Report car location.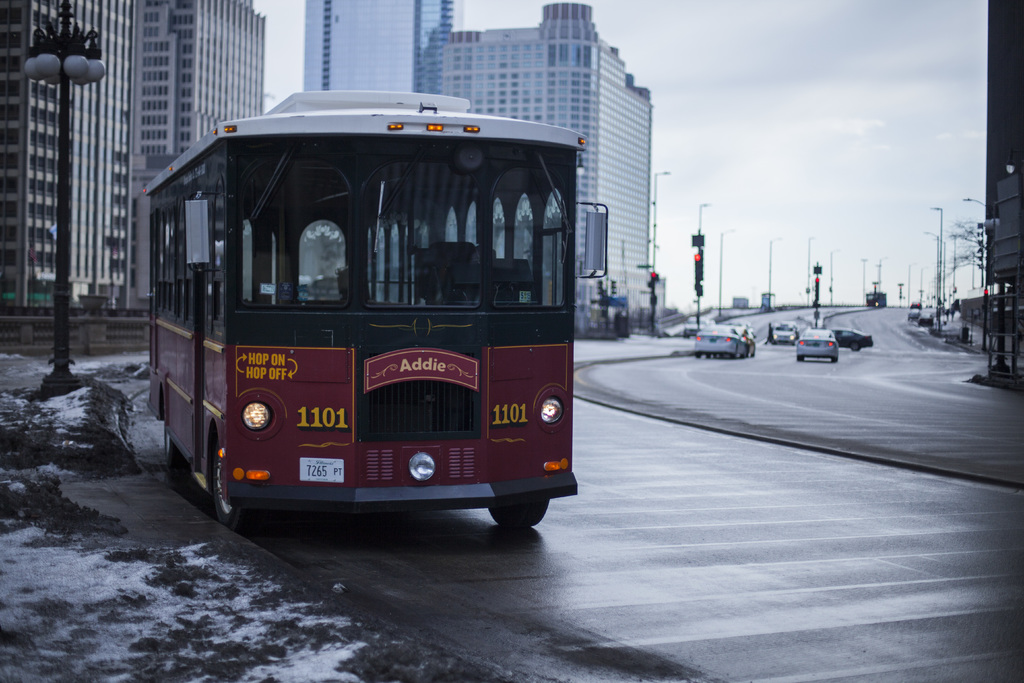
Report: (910, 303, 921, 317).
